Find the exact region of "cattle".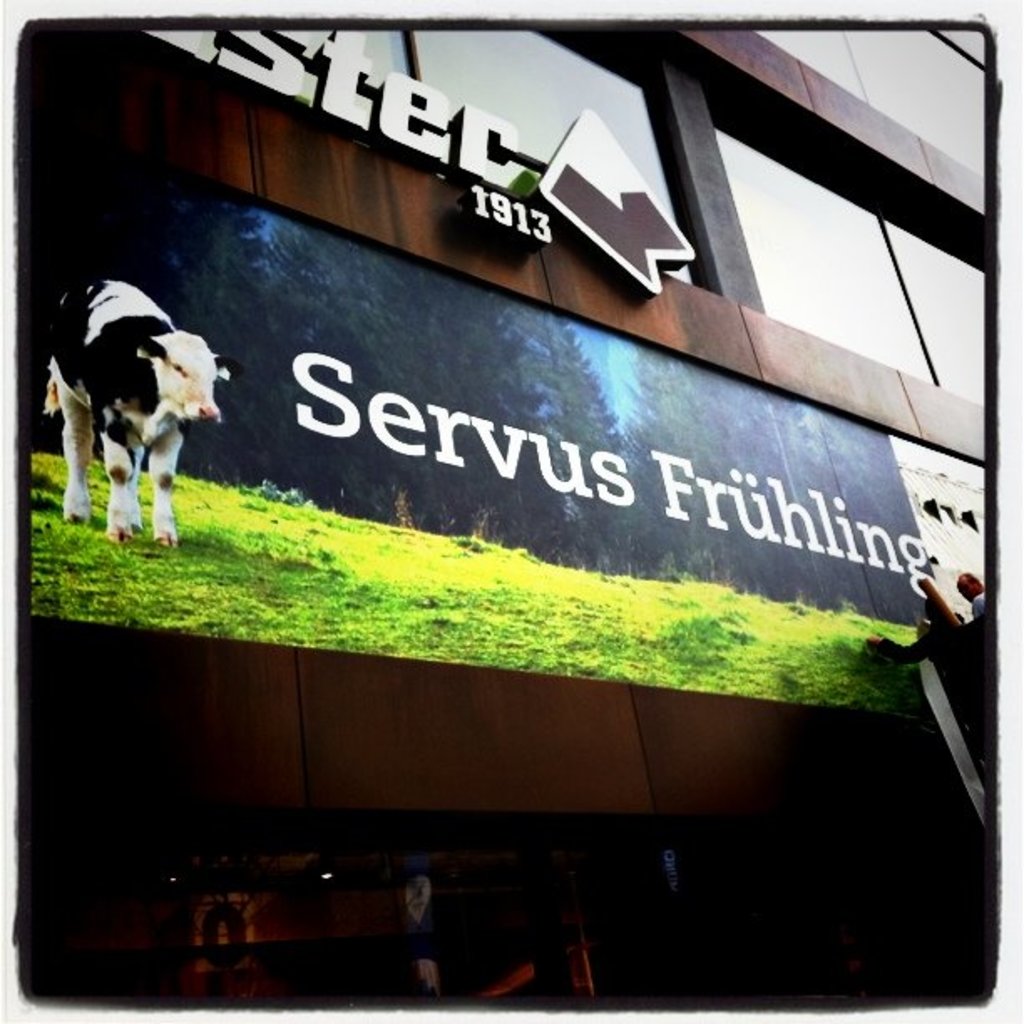
Exact region: 42:241:212:545.
